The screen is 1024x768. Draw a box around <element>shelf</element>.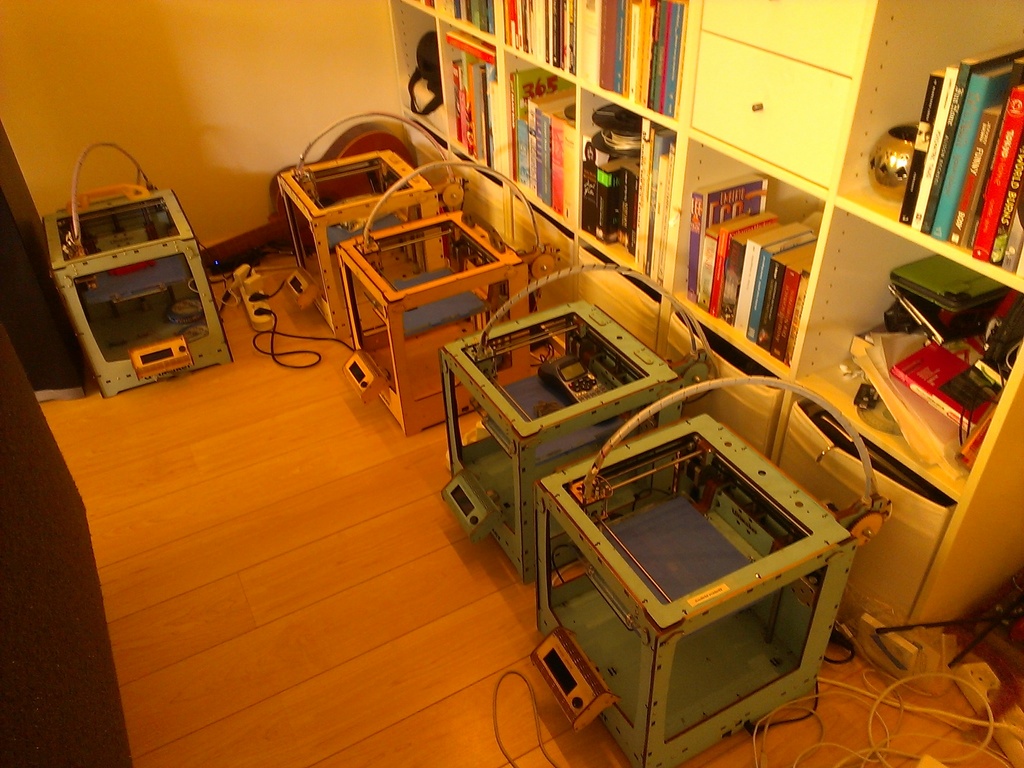
rect(447, 24, 512, 186).
